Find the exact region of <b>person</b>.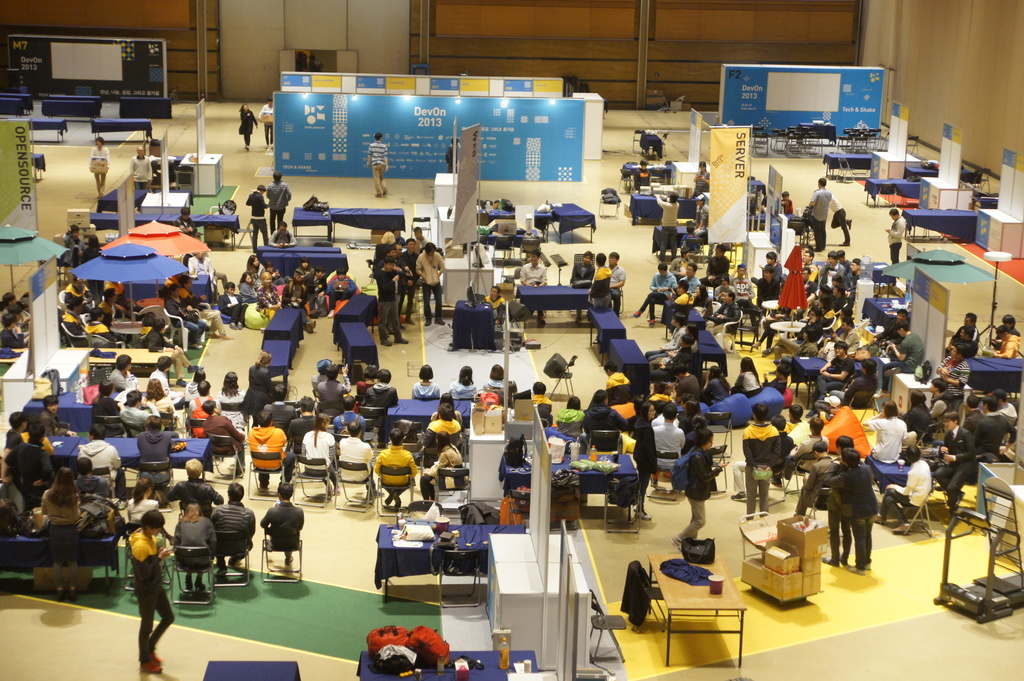
Exact region: 177 272 231 341.
